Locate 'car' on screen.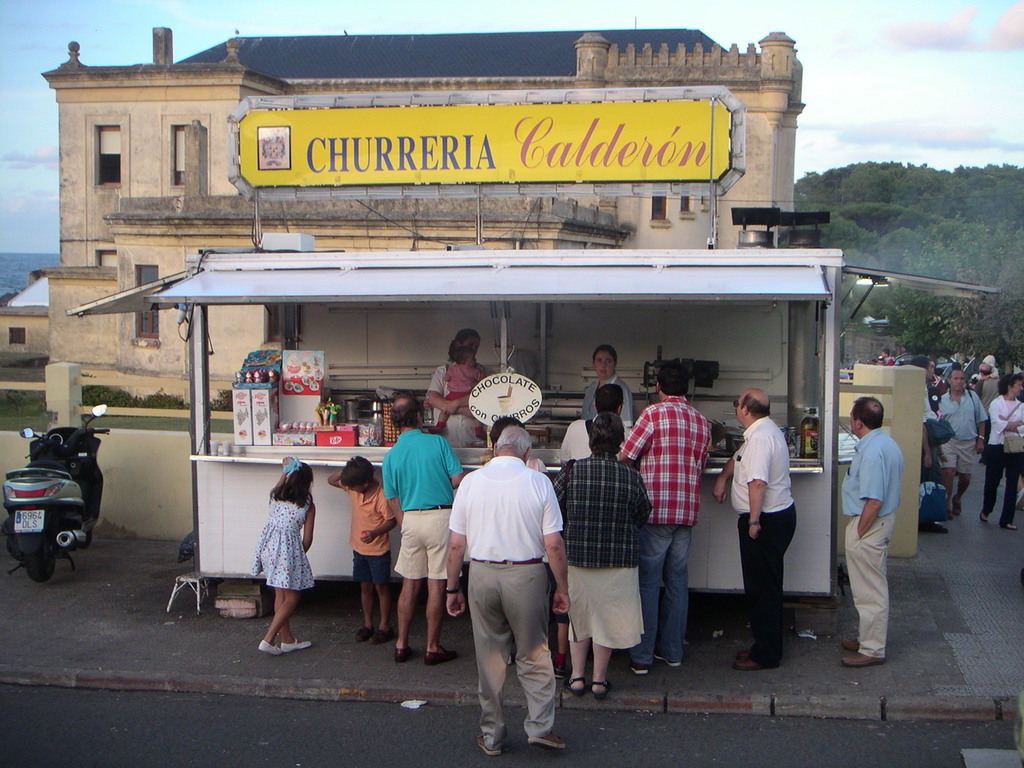
On screen at bbox=[892, 351, 938, 366].
